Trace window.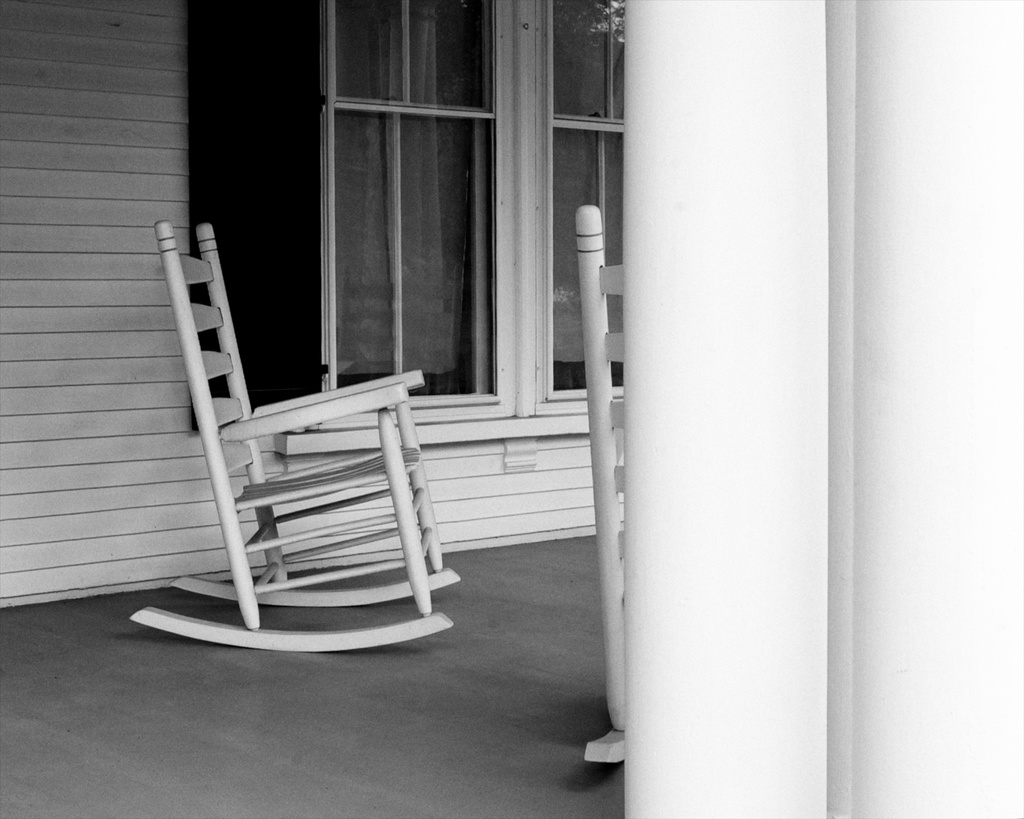
Traced to 187/0/526/429.
